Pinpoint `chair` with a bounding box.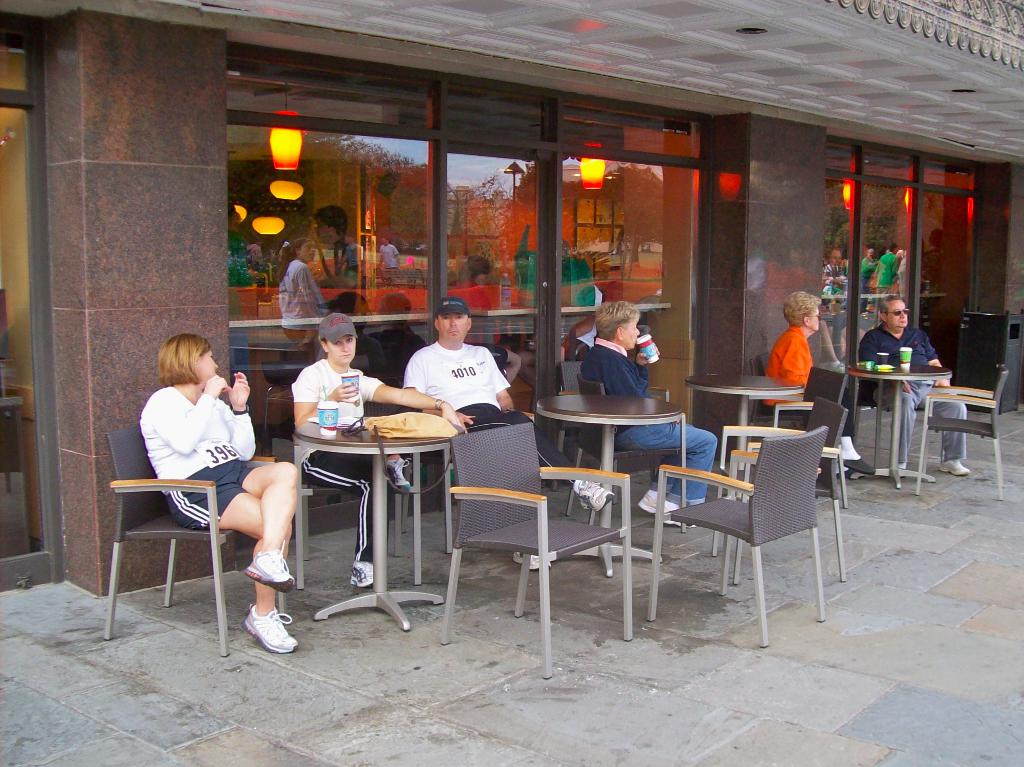
select_region(553, 360, 667, 490).
